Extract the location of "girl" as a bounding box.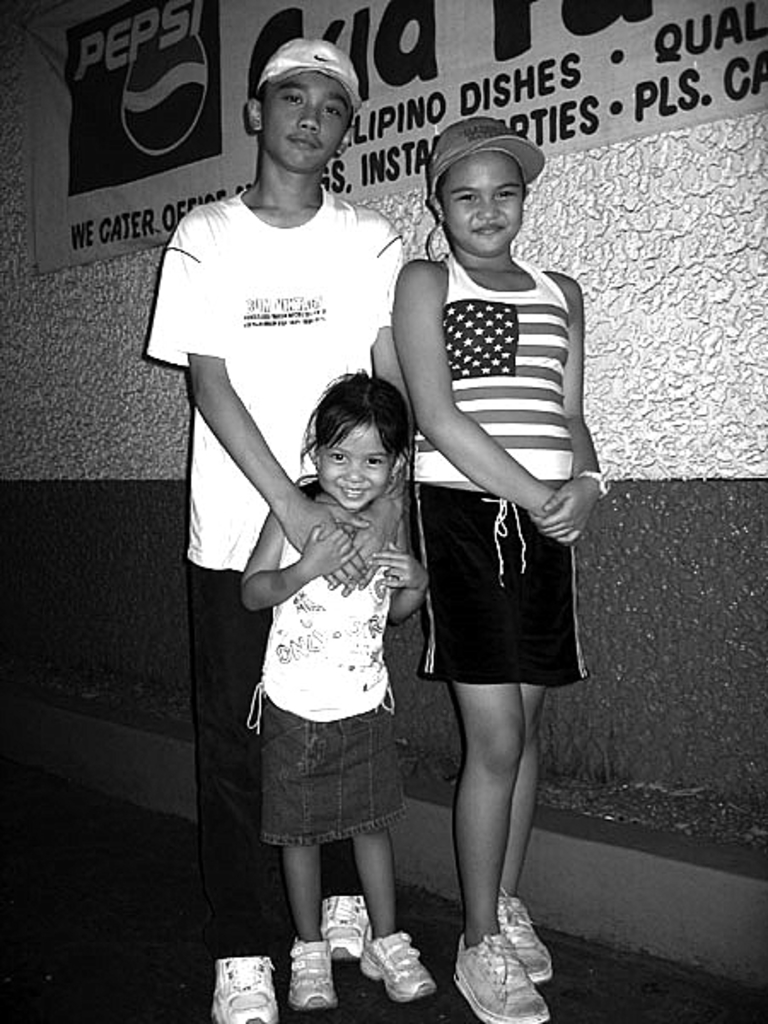
bbox(239, 369, 440, 1009).
